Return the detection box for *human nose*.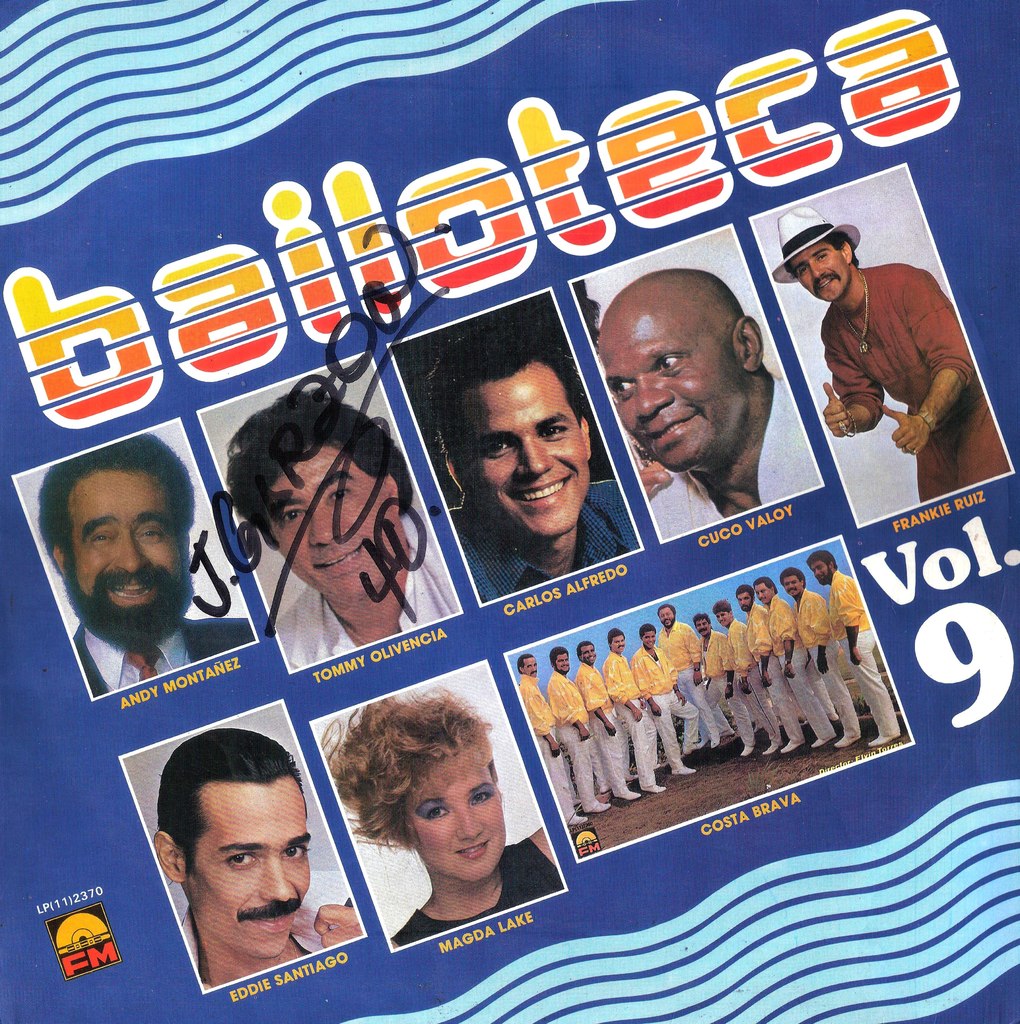
[left=257, top=856, right=299, bottom=903].
